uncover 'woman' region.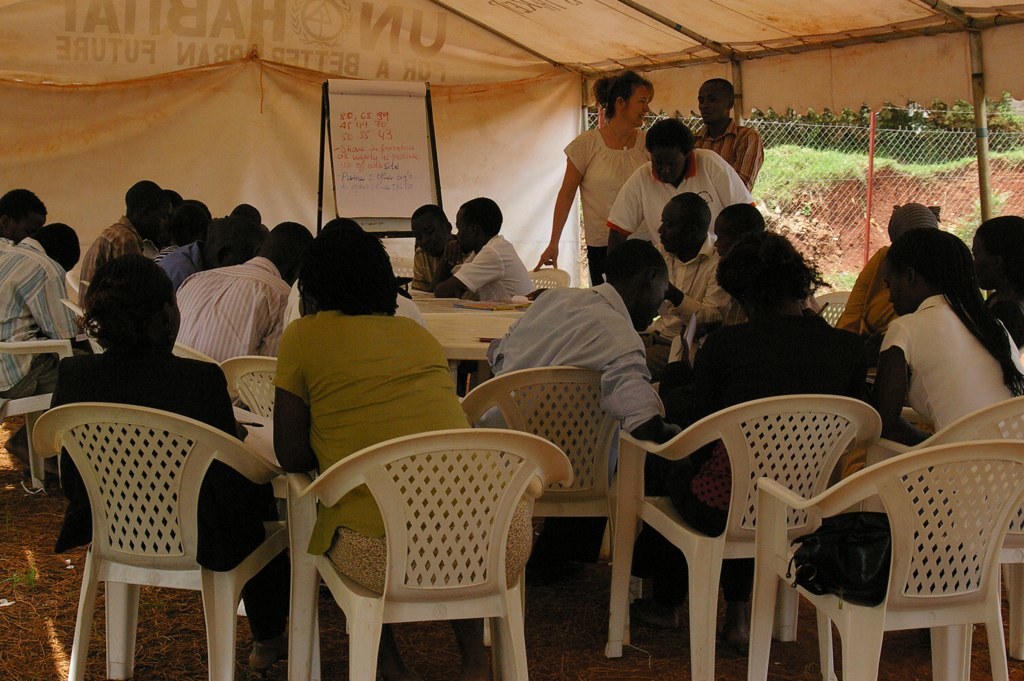
Uncovered: locate(49, 253, 273, 676).
